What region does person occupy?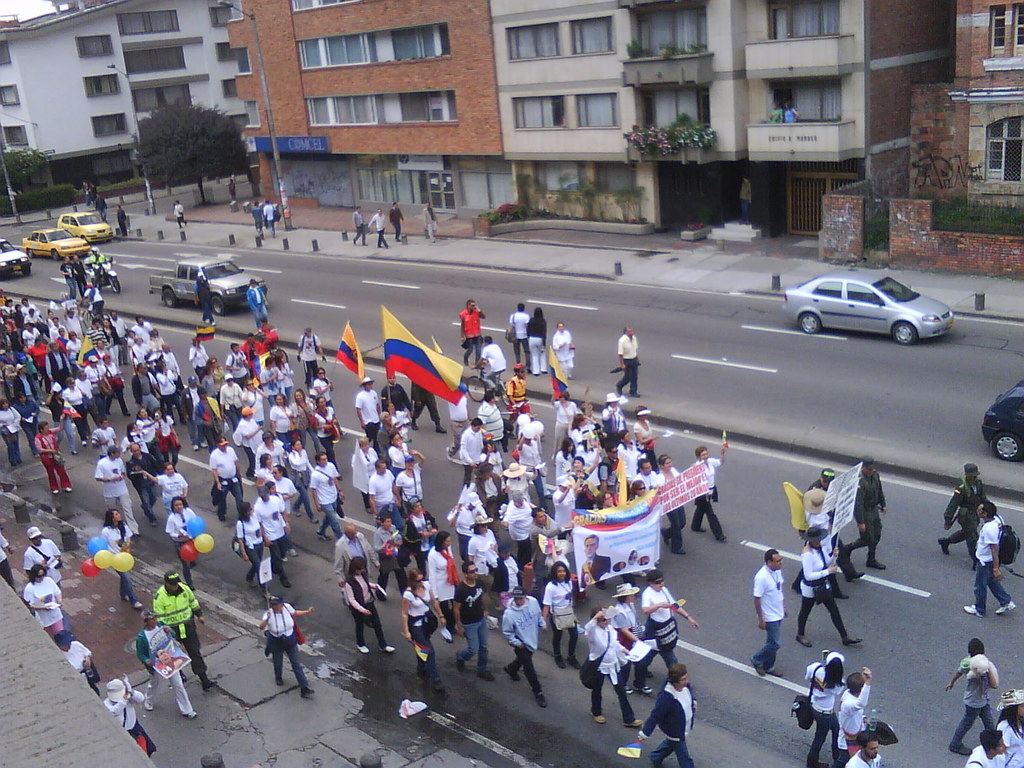
[left=116, top=202, right=128, bottom=236].
